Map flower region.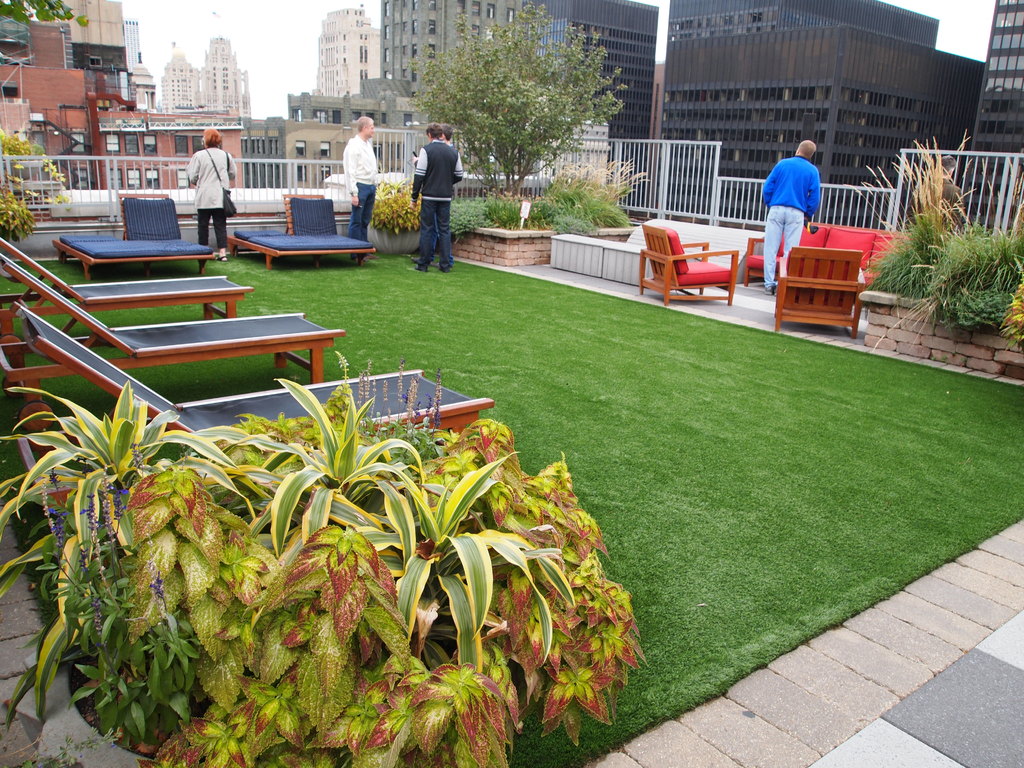
Mapped to x1=80 y1=542 x2=87 y2=570.
